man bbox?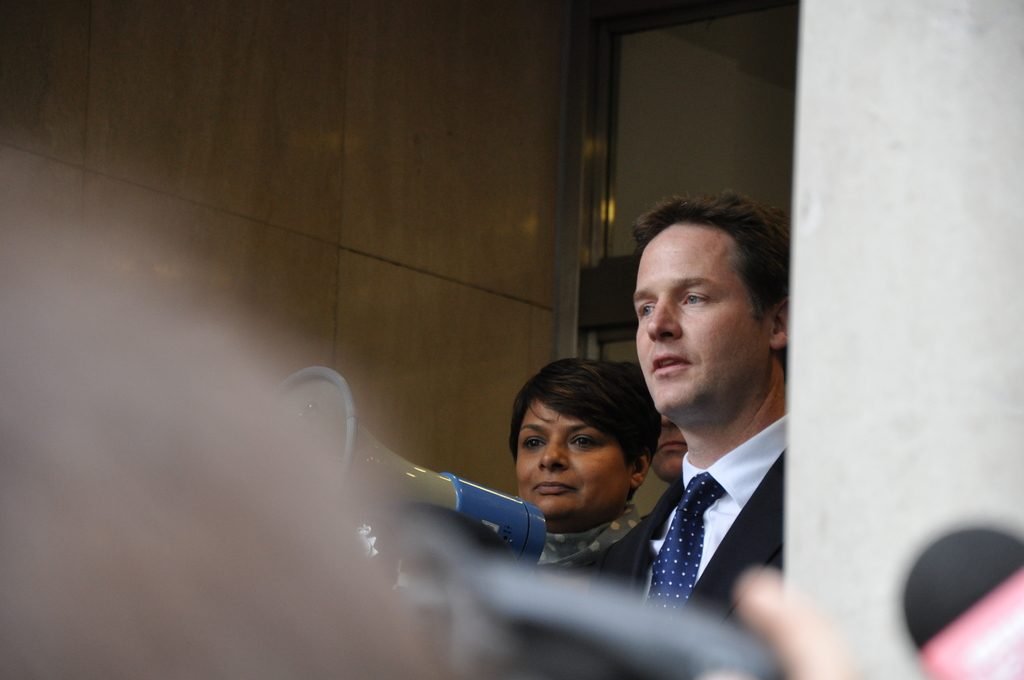
rect(648, 414, 691, 519)
